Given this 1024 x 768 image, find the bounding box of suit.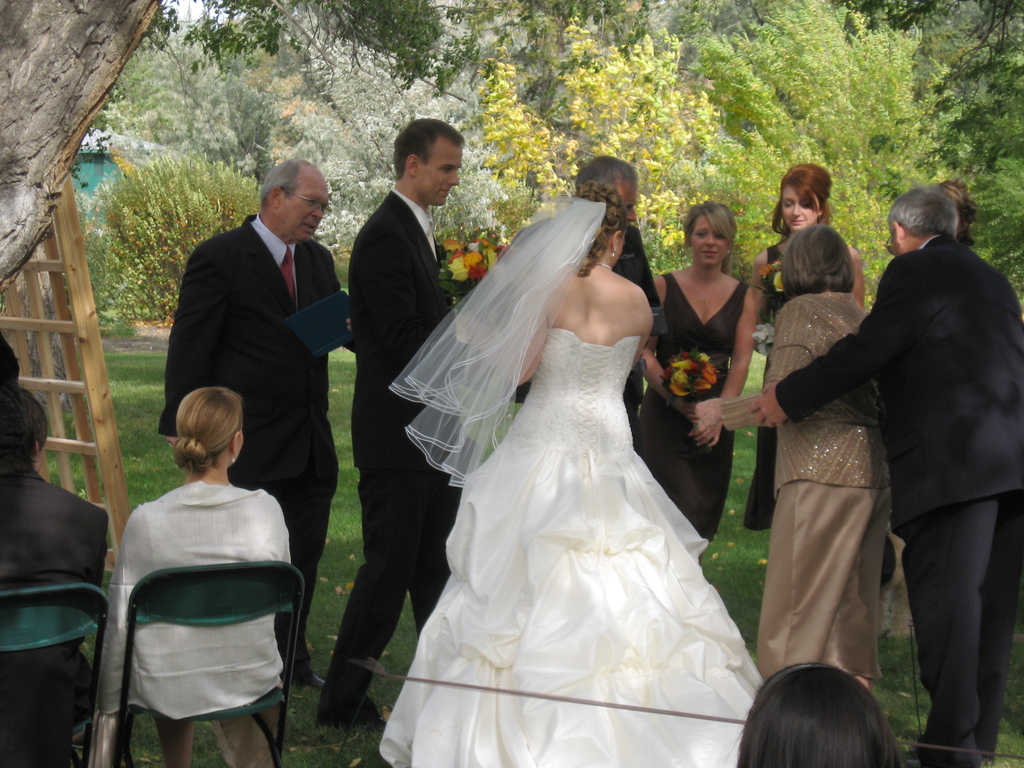
left=806, top=164, right=1009, bottom=739.
